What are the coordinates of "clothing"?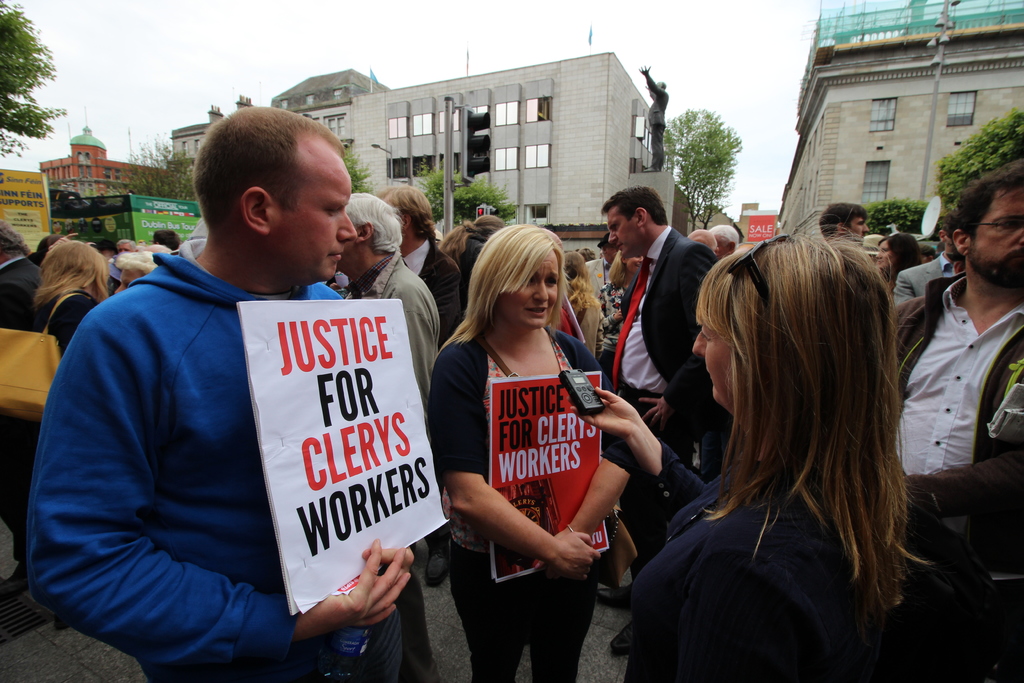
select_region(424, 320, 638, 682).
